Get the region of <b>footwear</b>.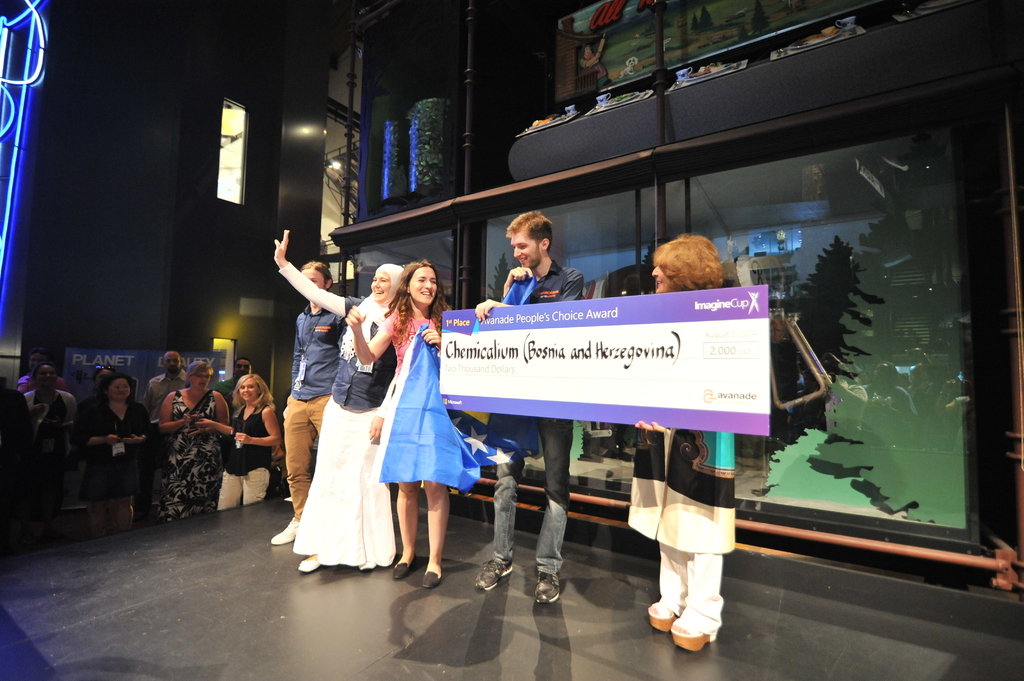
[x1=392, y1=550, x2=419, y2=576].
